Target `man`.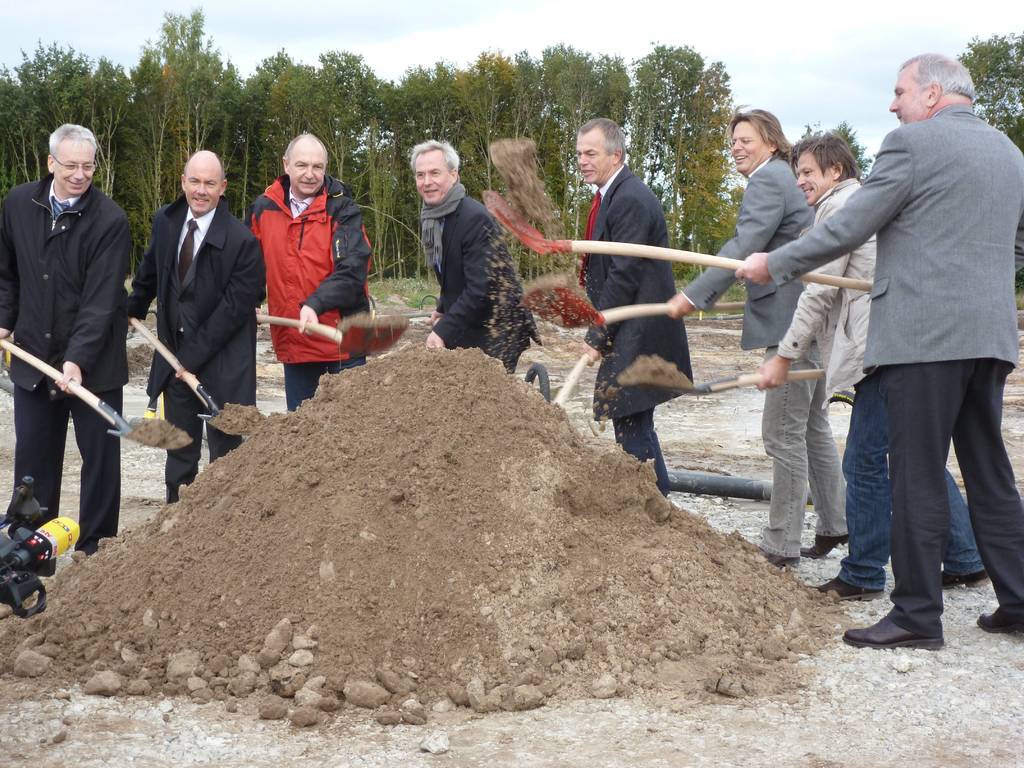
Target region: bbox=(404, 140, 541, 368).
